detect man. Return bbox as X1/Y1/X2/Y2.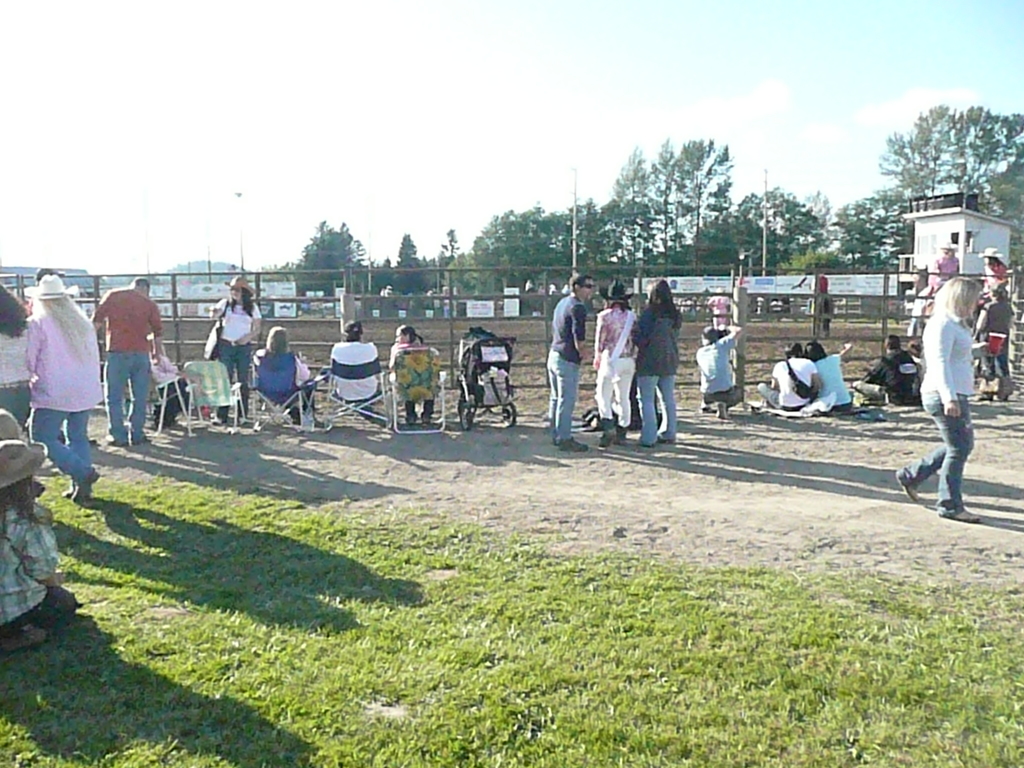
755/345/819/410.
